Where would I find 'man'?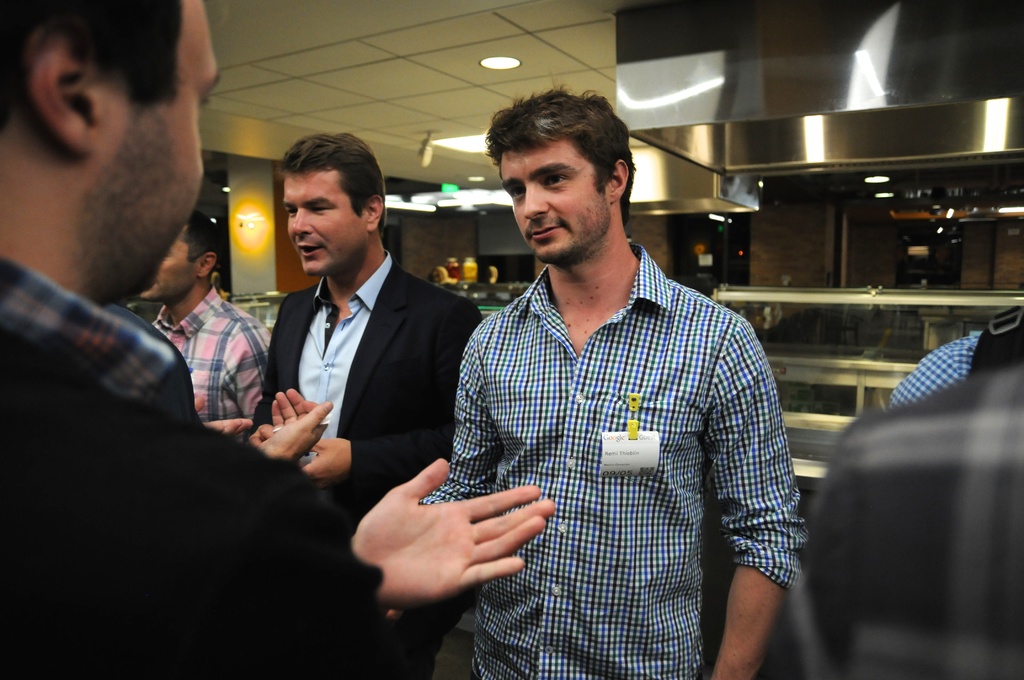
At <region>0, 0, 560, 679</region>.
